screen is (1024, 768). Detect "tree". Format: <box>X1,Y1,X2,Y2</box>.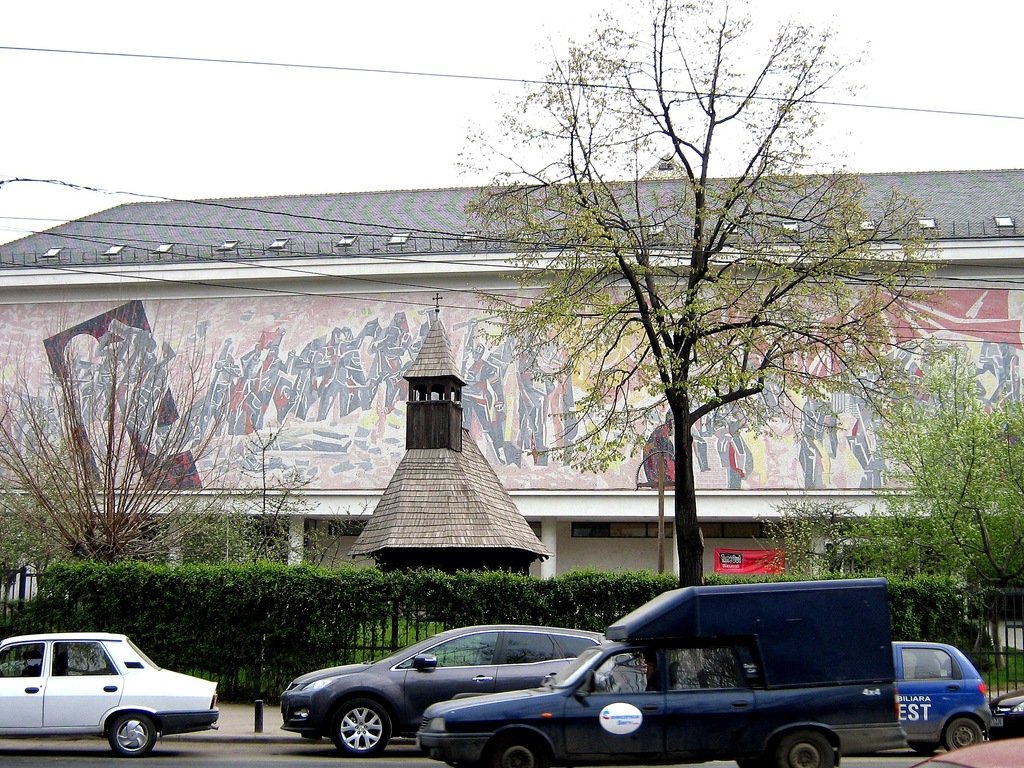
<box>442,0,948,586</box>.
